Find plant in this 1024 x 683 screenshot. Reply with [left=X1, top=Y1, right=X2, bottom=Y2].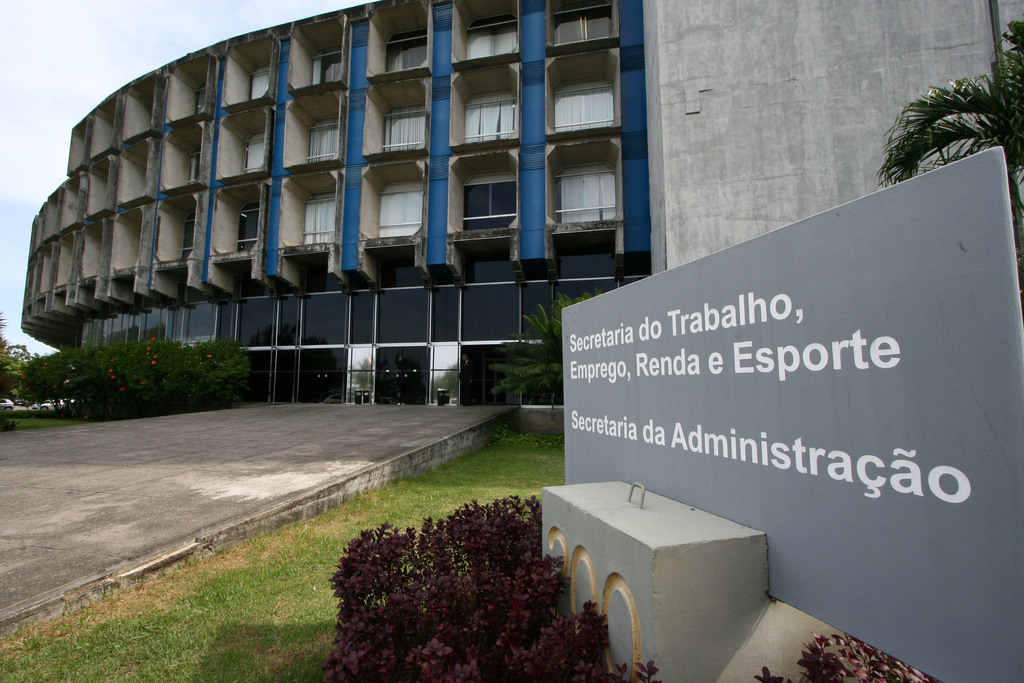
[left=749, top=628, right=929, bottom=682].
